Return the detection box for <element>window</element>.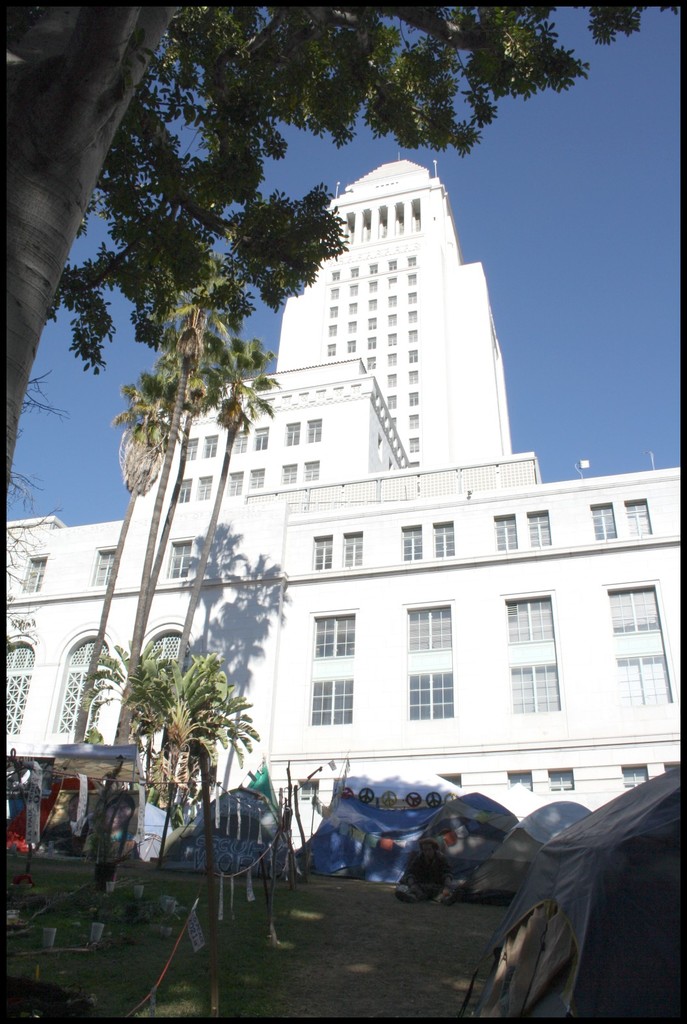
bbox=(406, 275, 420, 285).
